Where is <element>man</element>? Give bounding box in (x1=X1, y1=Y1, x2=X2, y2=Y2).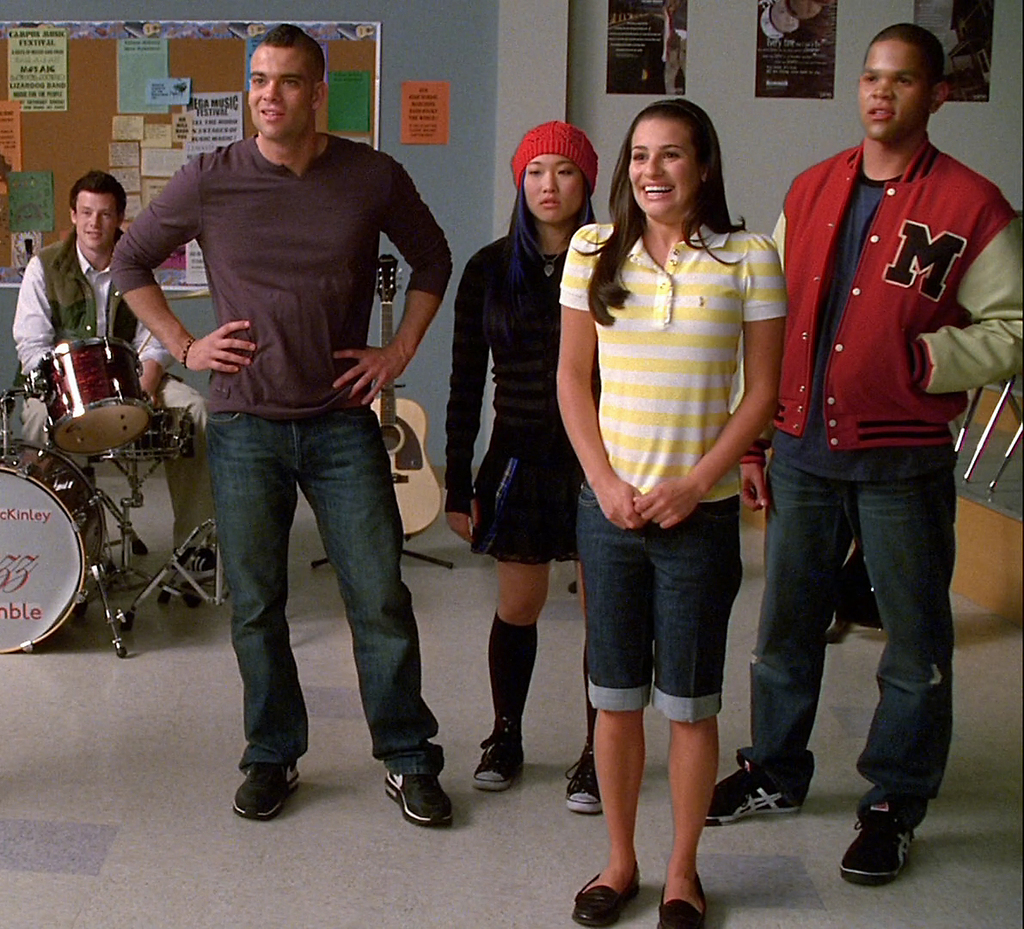
(x1=9, y1=170, x2=226, y2=579).
